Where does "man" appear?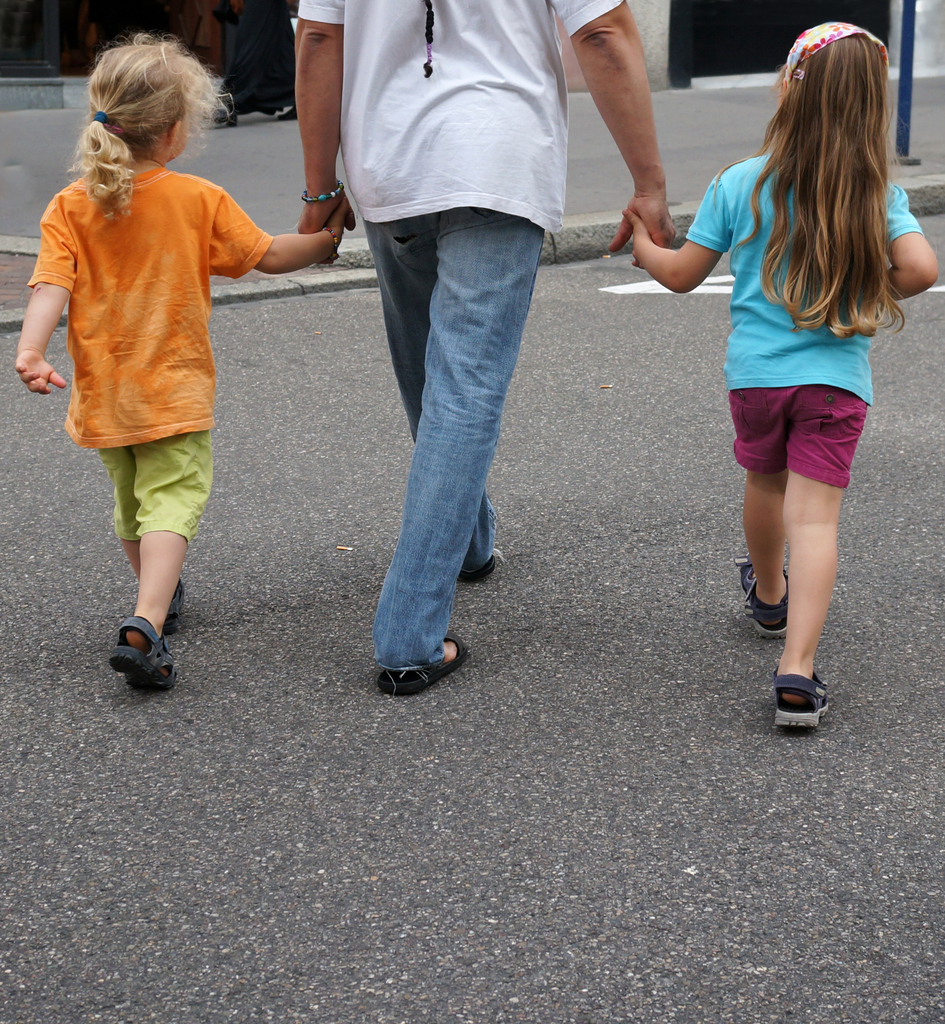
Appears at {"x1": 293, "y1": 0, "x2": 680, "y2": 687}.
